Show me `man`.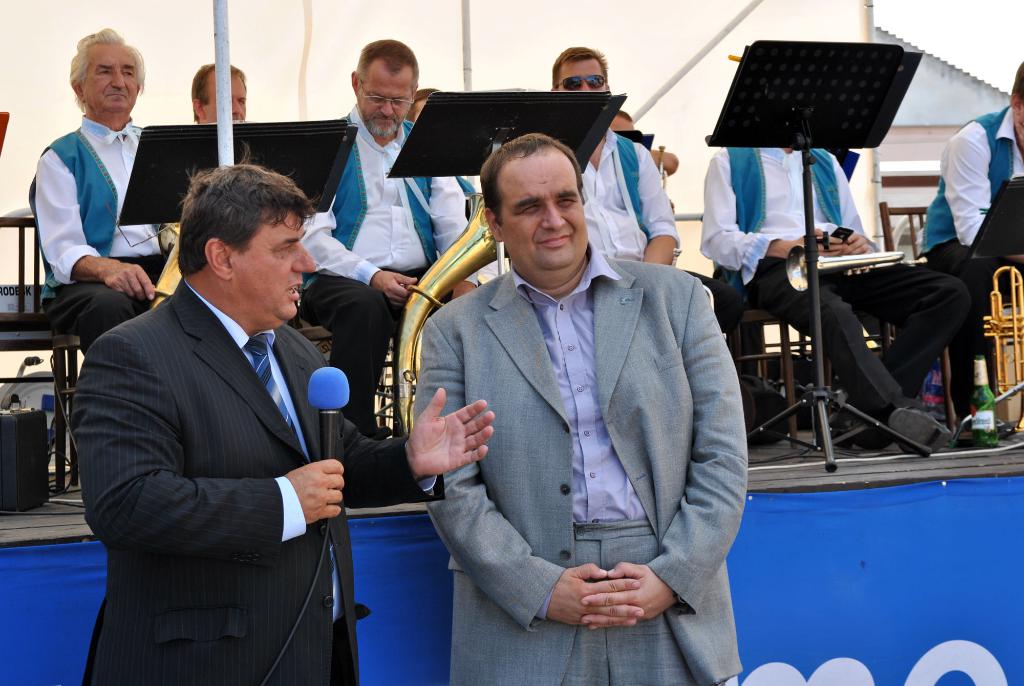
`man` is here: [286, 30, 483, 439].
